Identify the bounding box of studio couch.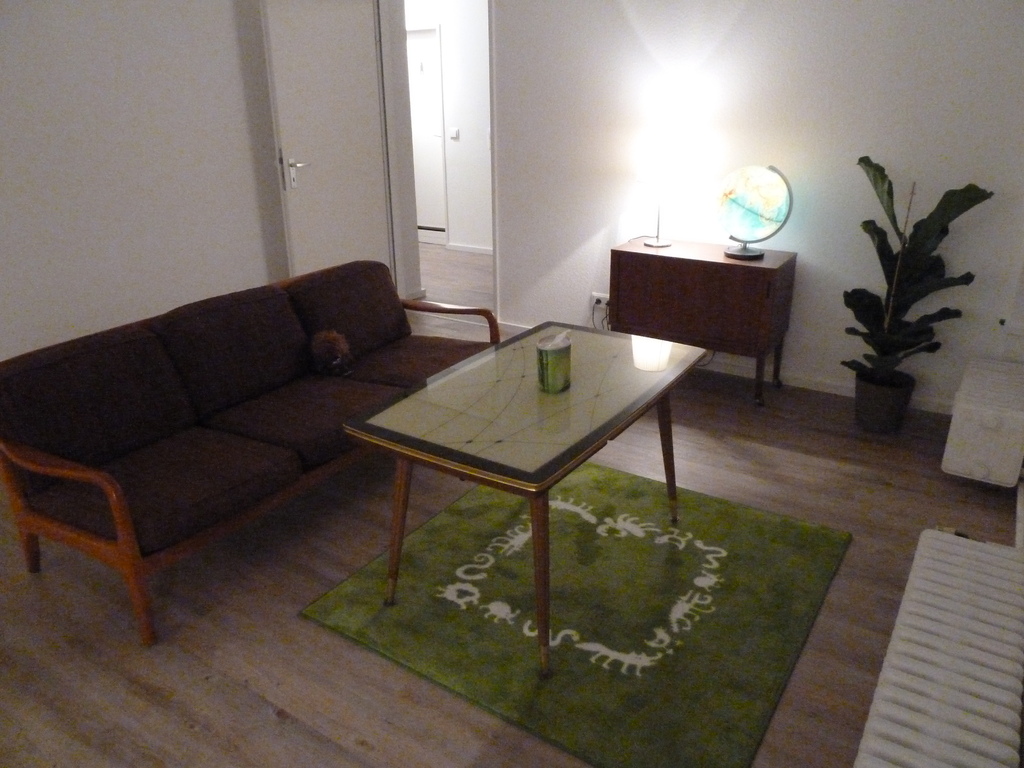
4,252,502,641.
